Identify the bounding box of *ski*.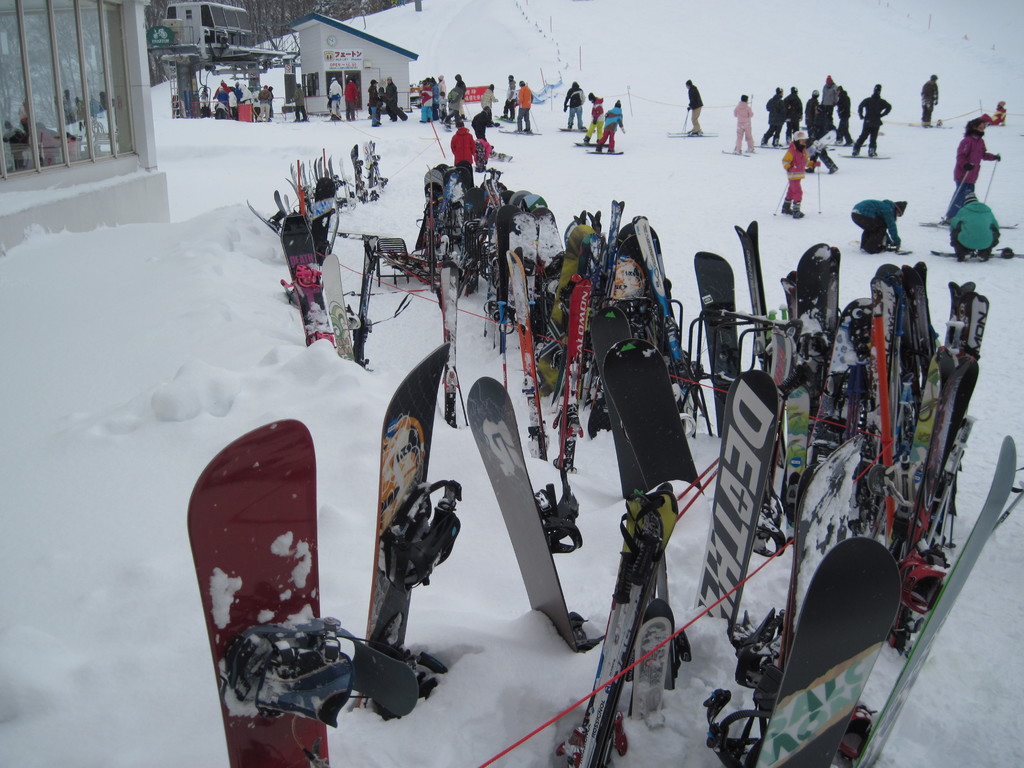
select_region(344, 144, 374, 201).
